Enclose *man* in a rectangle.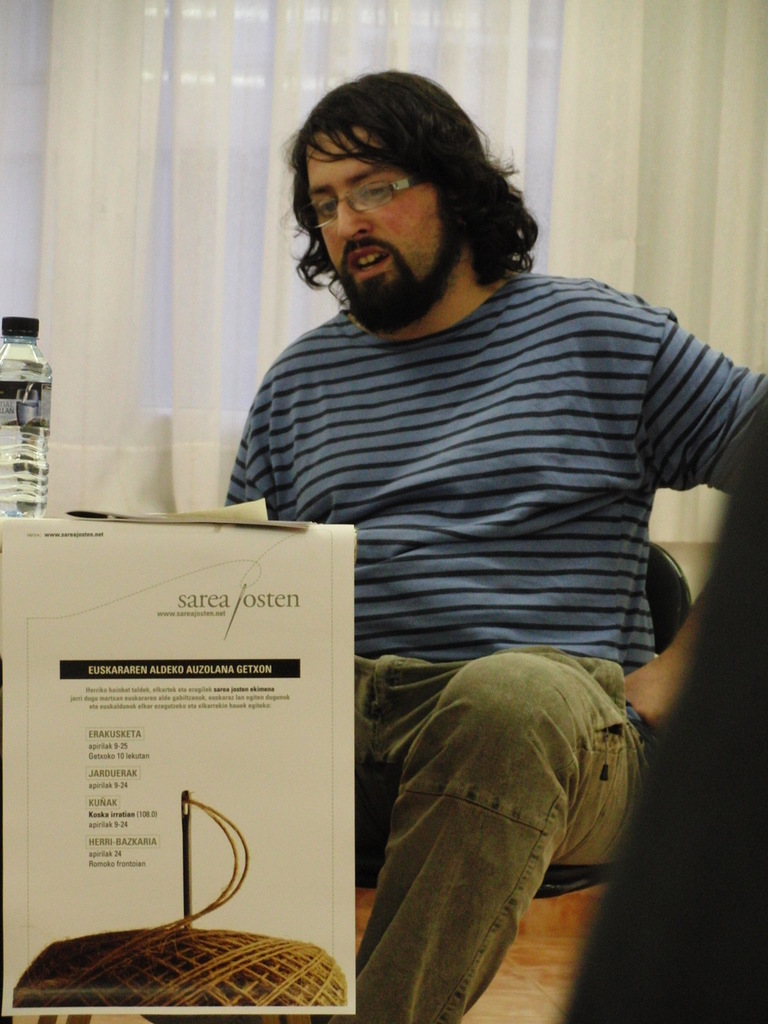
bbox(190, 72, 735, 979).
